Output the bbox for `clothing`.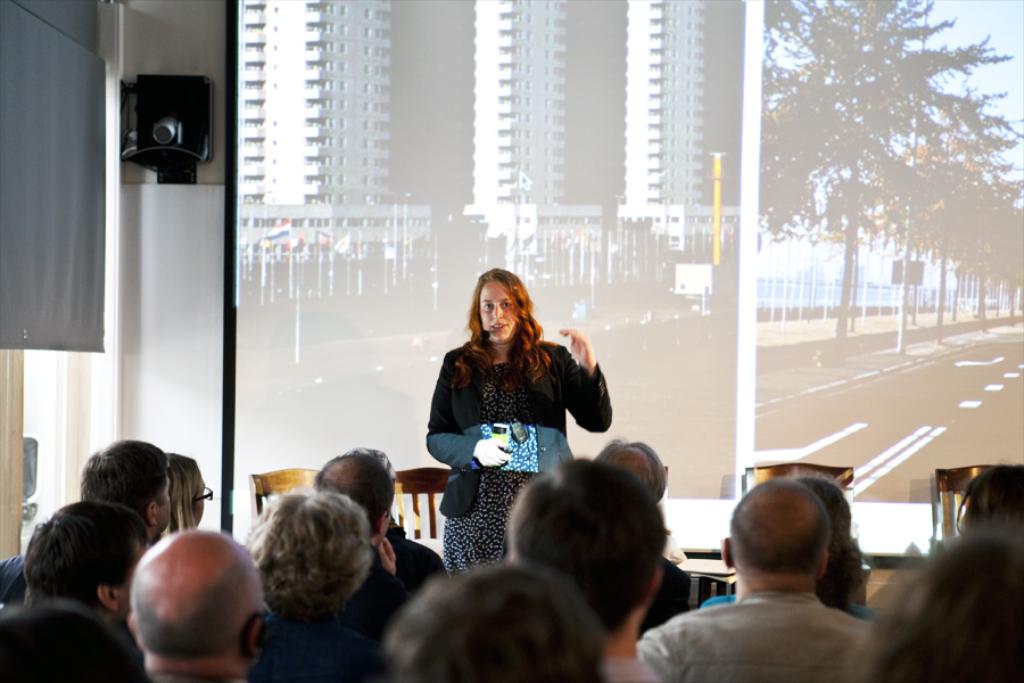
bbox=[630, 591, 889, 682].
